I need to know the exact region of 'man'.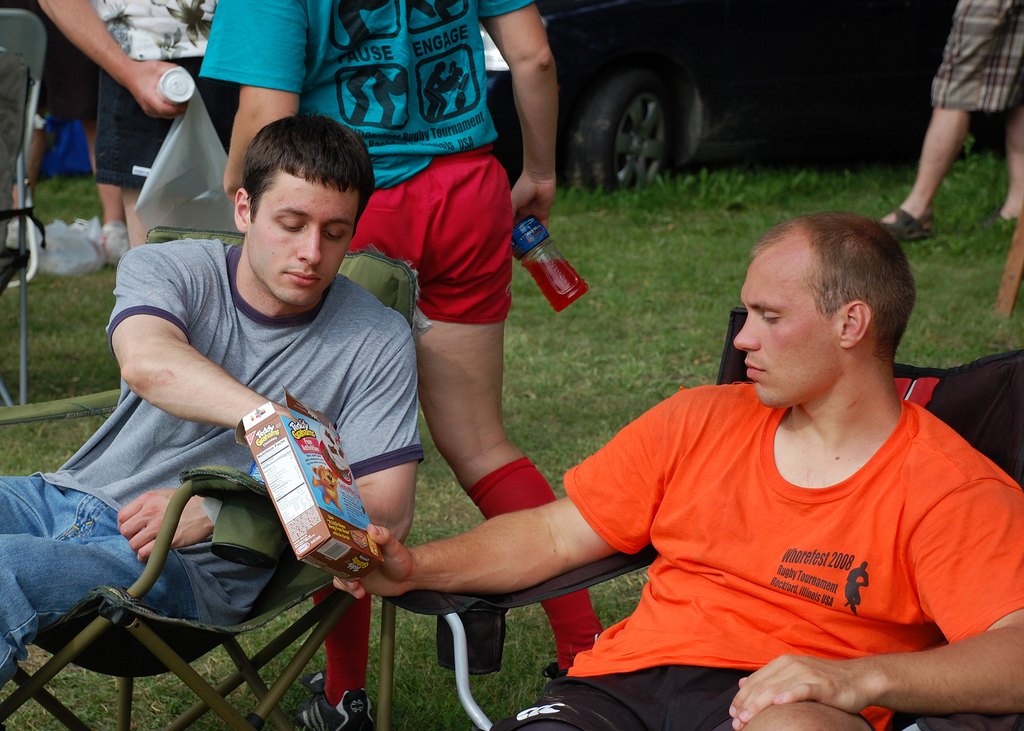
Region: bbox=[878, 0, 1023, 237].
